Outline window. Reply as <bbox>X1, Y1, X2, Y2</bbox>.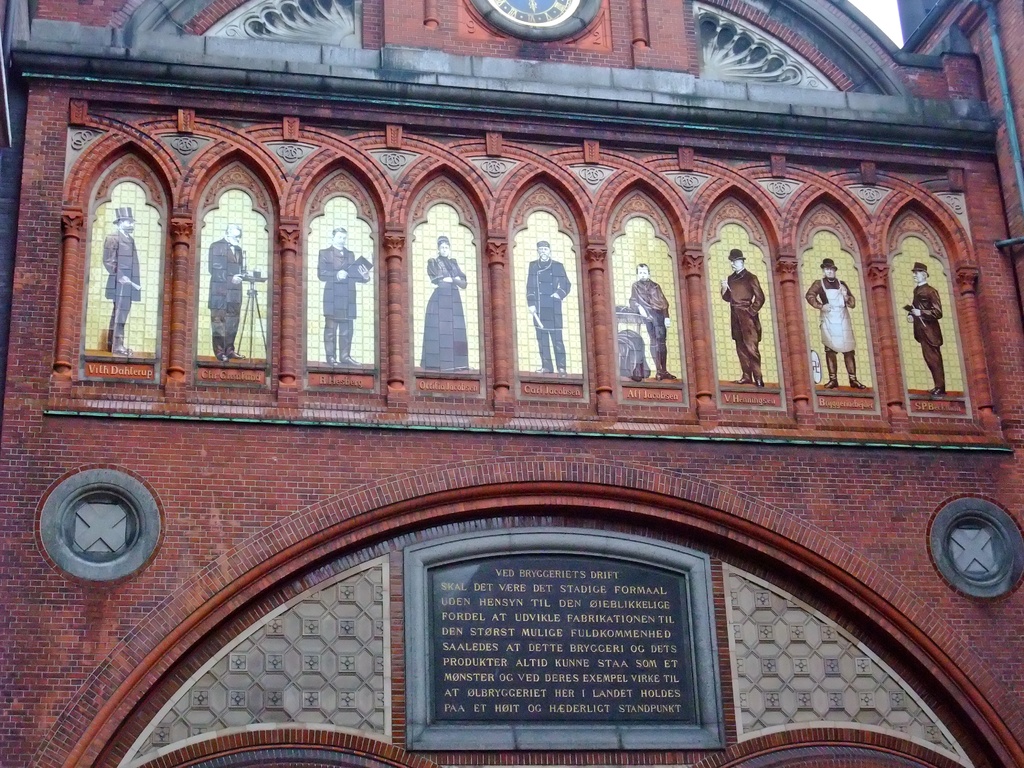
<bbox>70, 490, 134, 558</bbox>.
